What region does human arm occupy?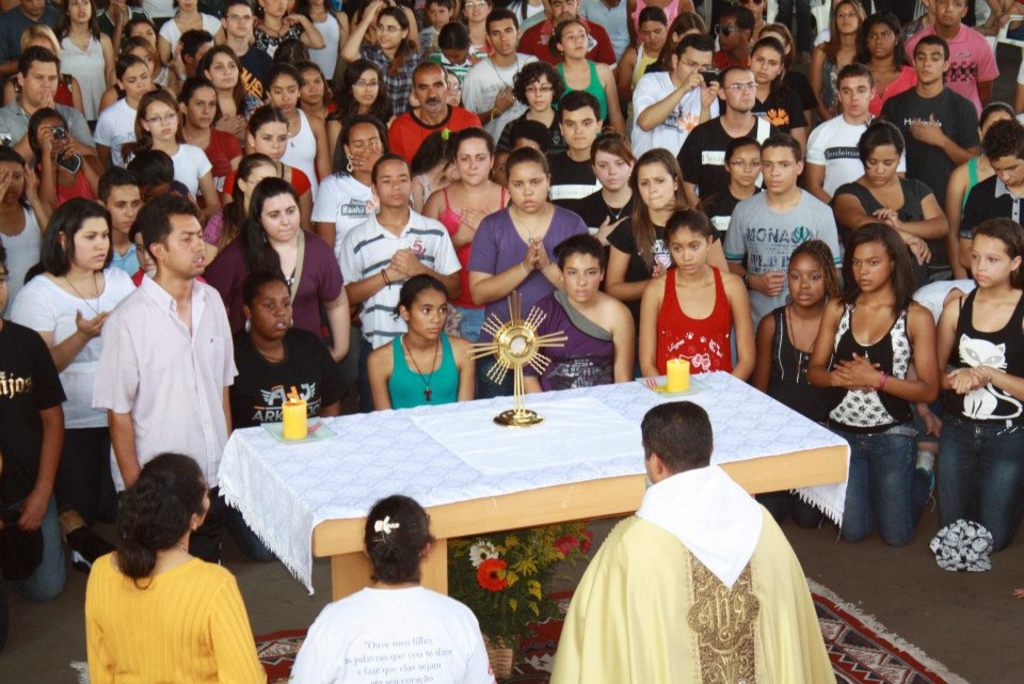
{"left": 113, "top": 0, "right": 130, "bottom": 28}.
